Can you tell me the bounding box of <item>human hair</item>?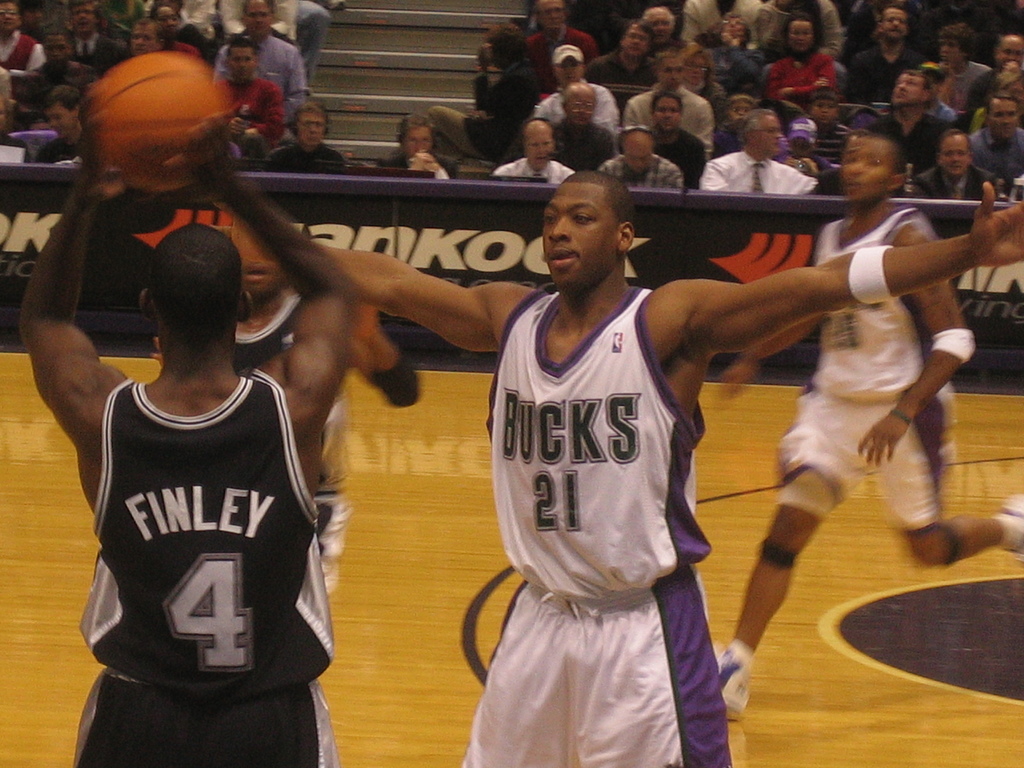
region(938, 127, 973, 150).
